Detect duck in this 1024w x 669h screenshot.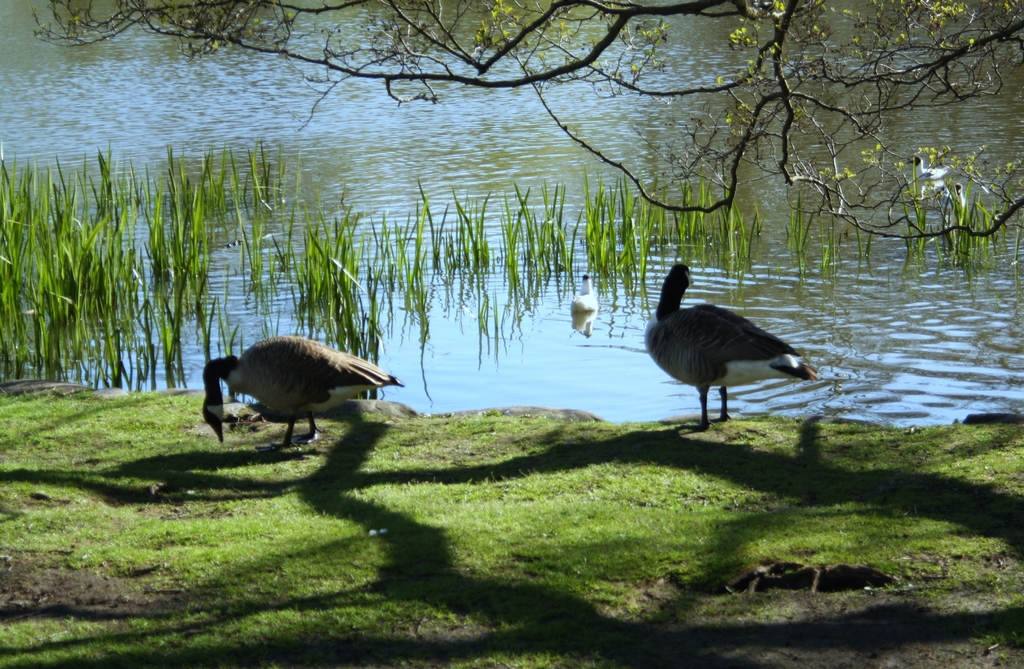
Detection: [564,269,600,332].
